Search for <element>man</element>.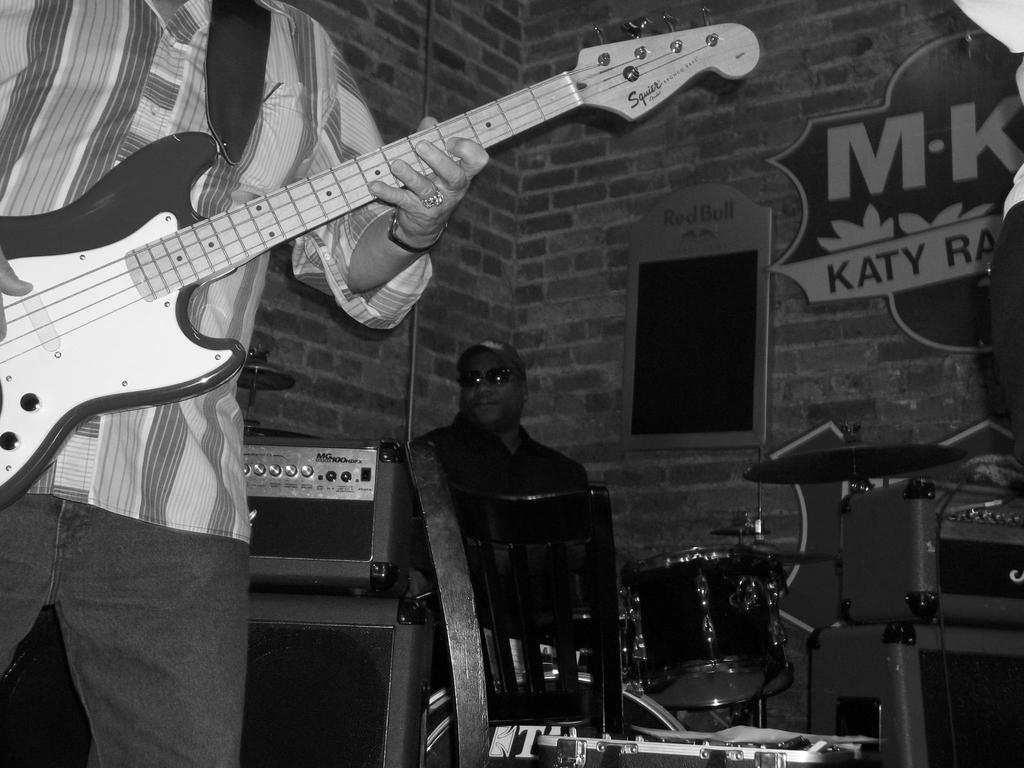
Found at crop(0, 0, 484, 767).
